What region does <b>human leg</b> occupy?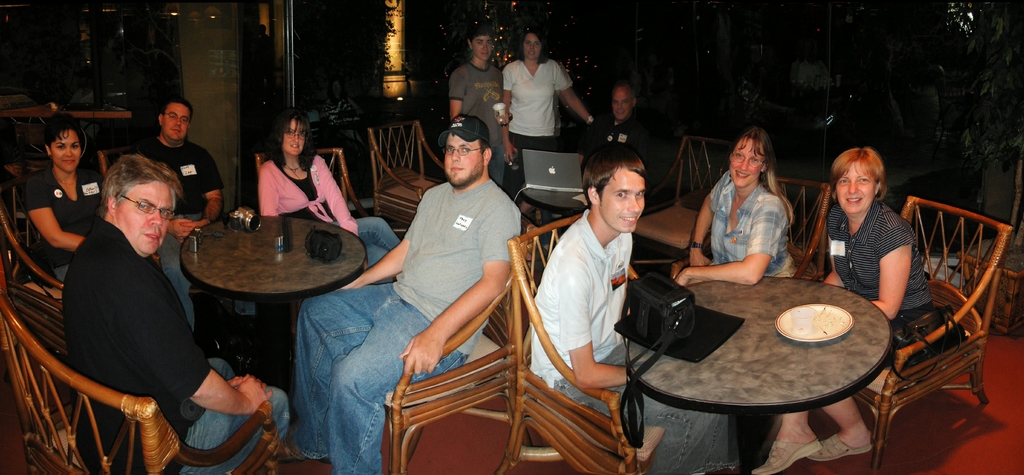
box=[356, 212, 396, 268].
